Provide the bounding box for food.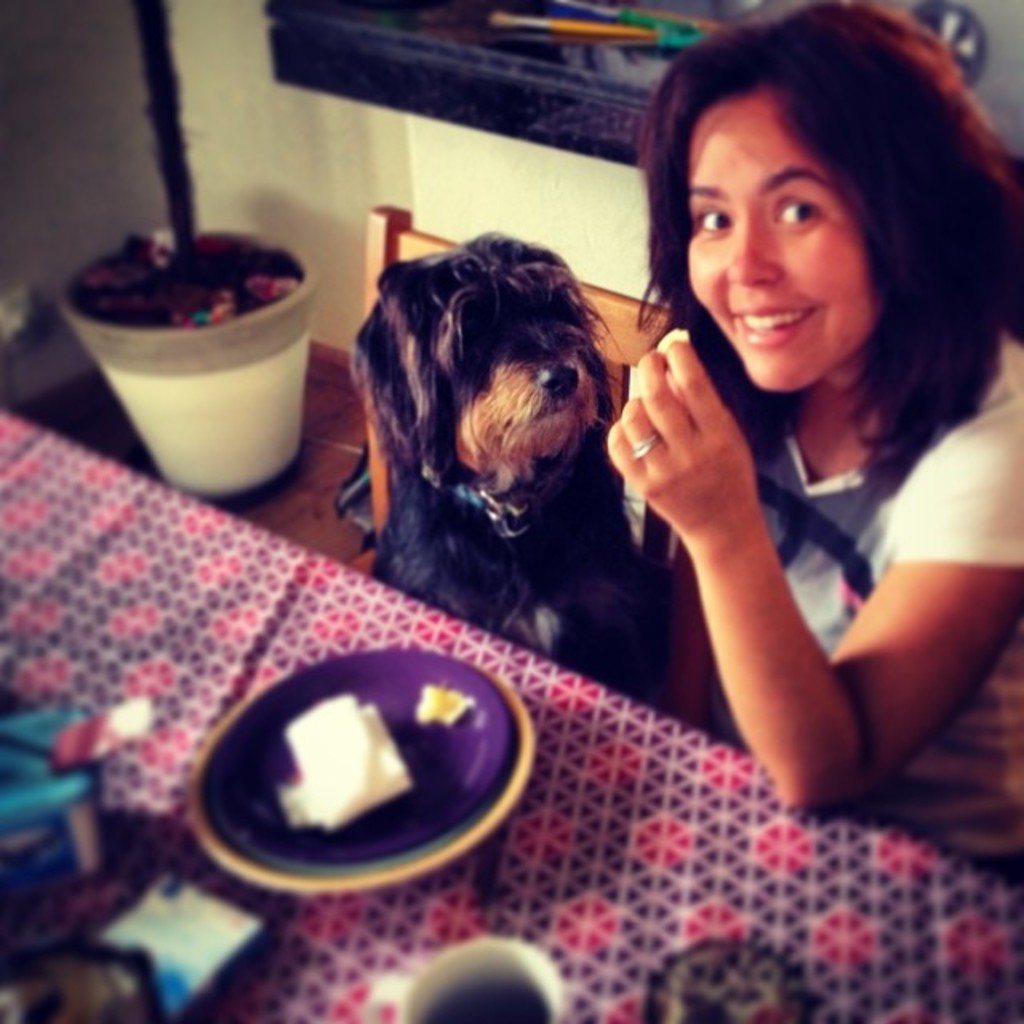
406 674 483 728.
